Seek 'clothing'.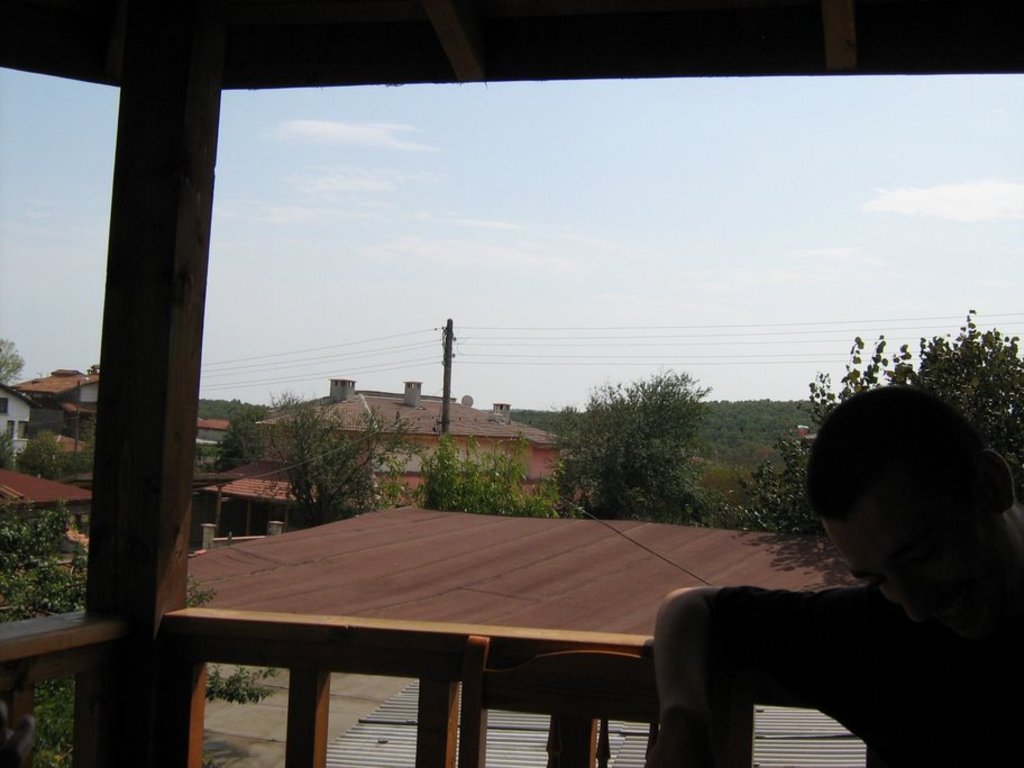
region(671, 494, 987, 752).
